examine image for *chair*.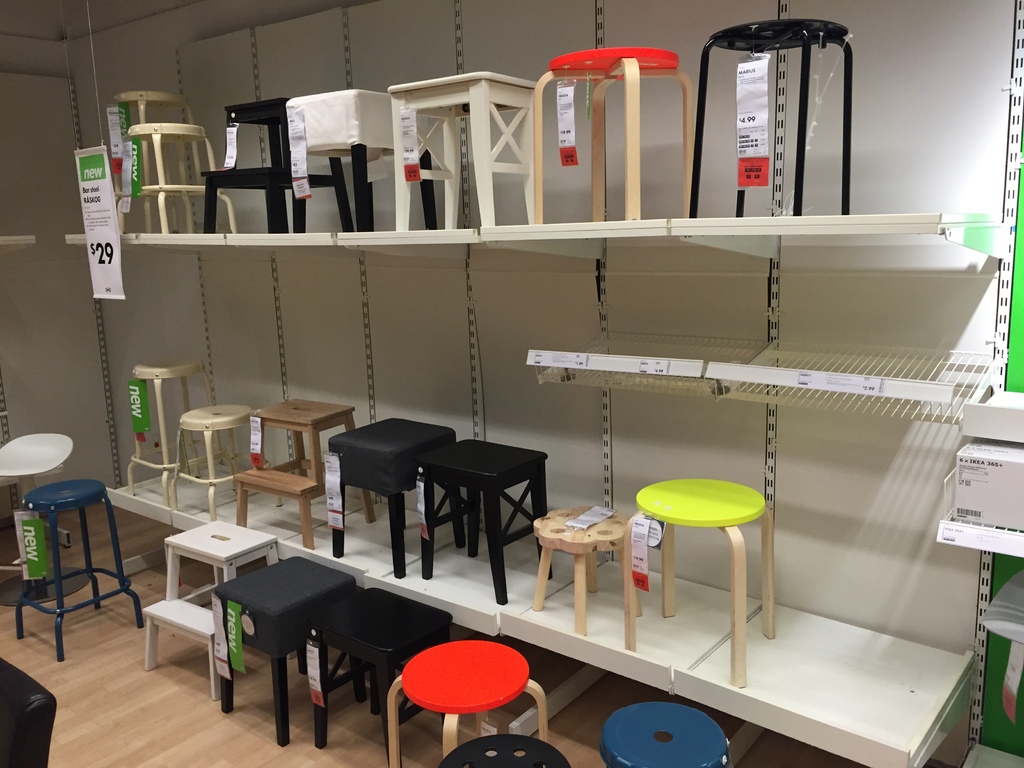
Examination result: left=145, top=518, right=278, bottom=707.
